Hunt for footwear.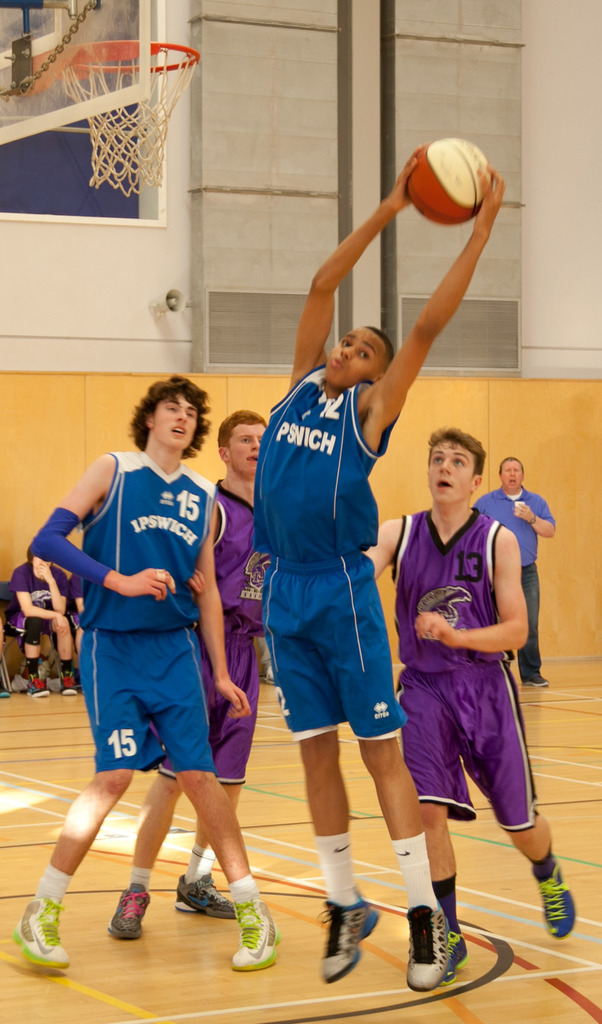
Hunted down at Rect(232, 889, 281, 970).
